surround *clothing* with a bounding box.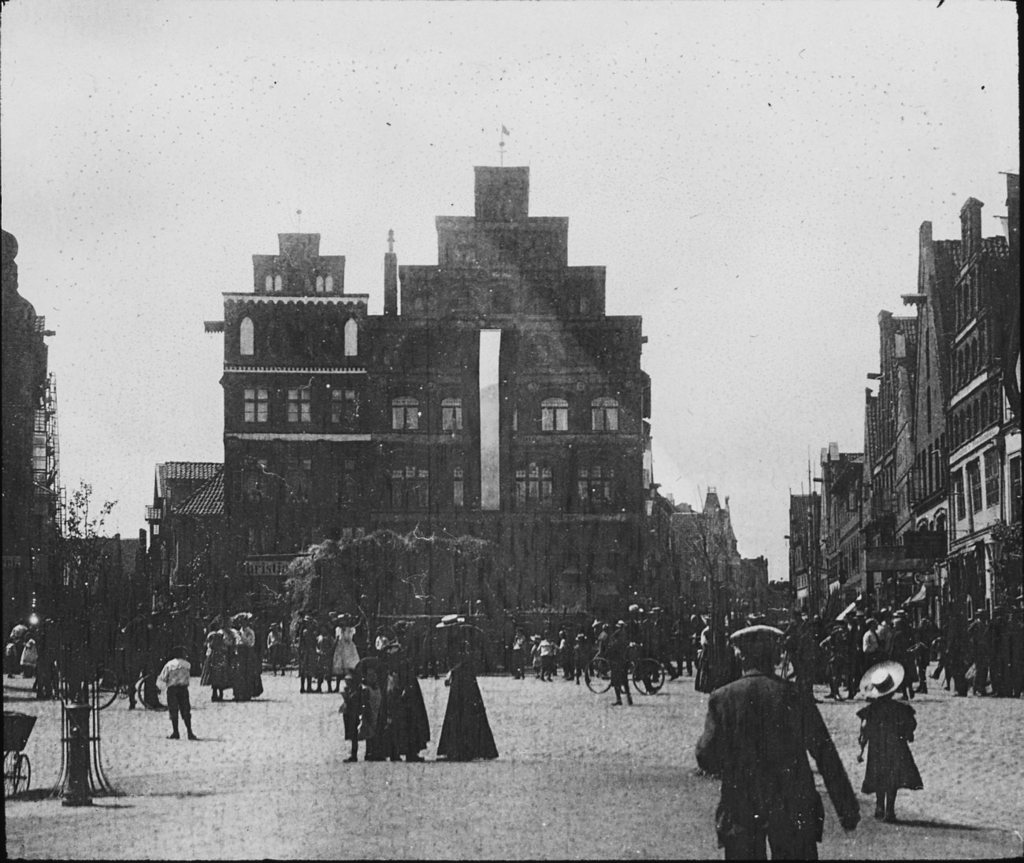
(437, 649, 506, 759).
